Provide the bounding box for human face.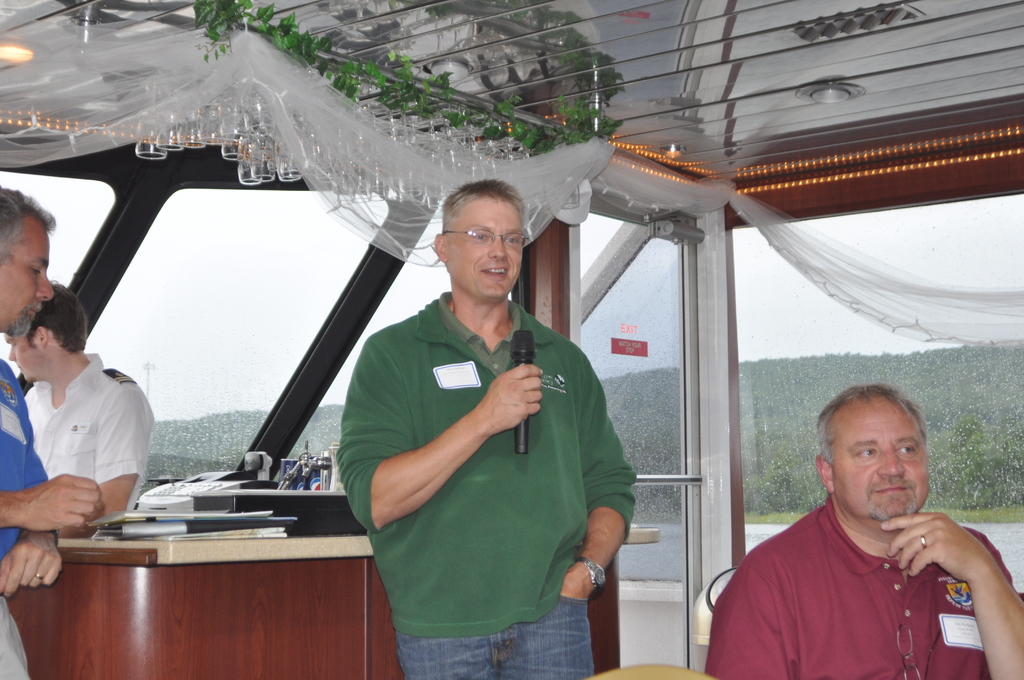
Rect(449, 197, 520, 298).
